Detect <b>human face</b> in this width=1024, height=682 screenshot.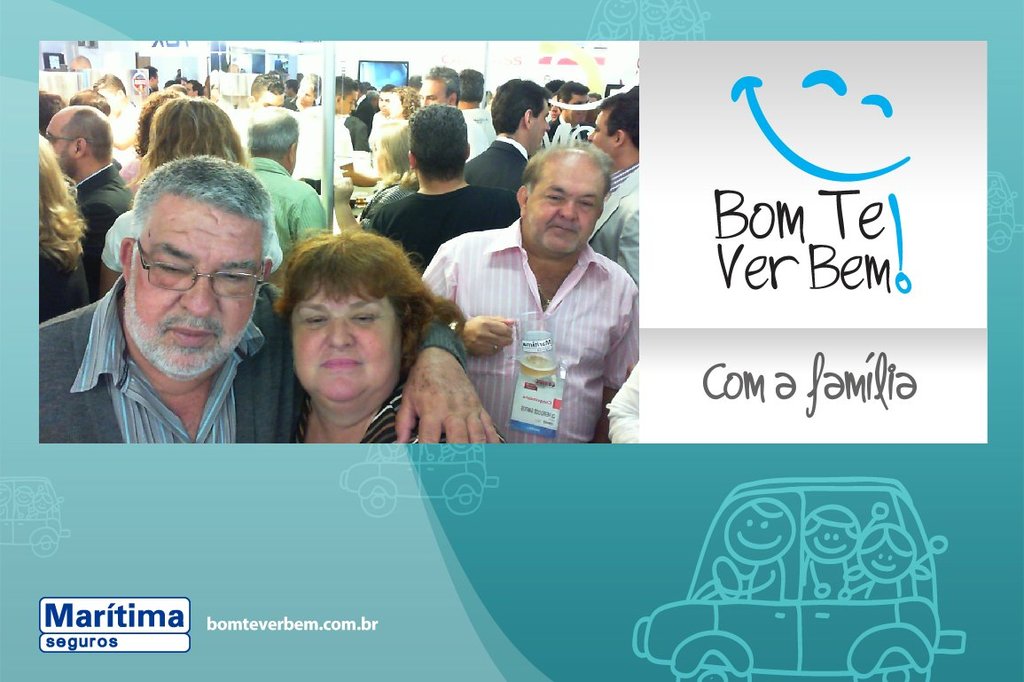
Detection: detection(528, 102, 546, 145).
